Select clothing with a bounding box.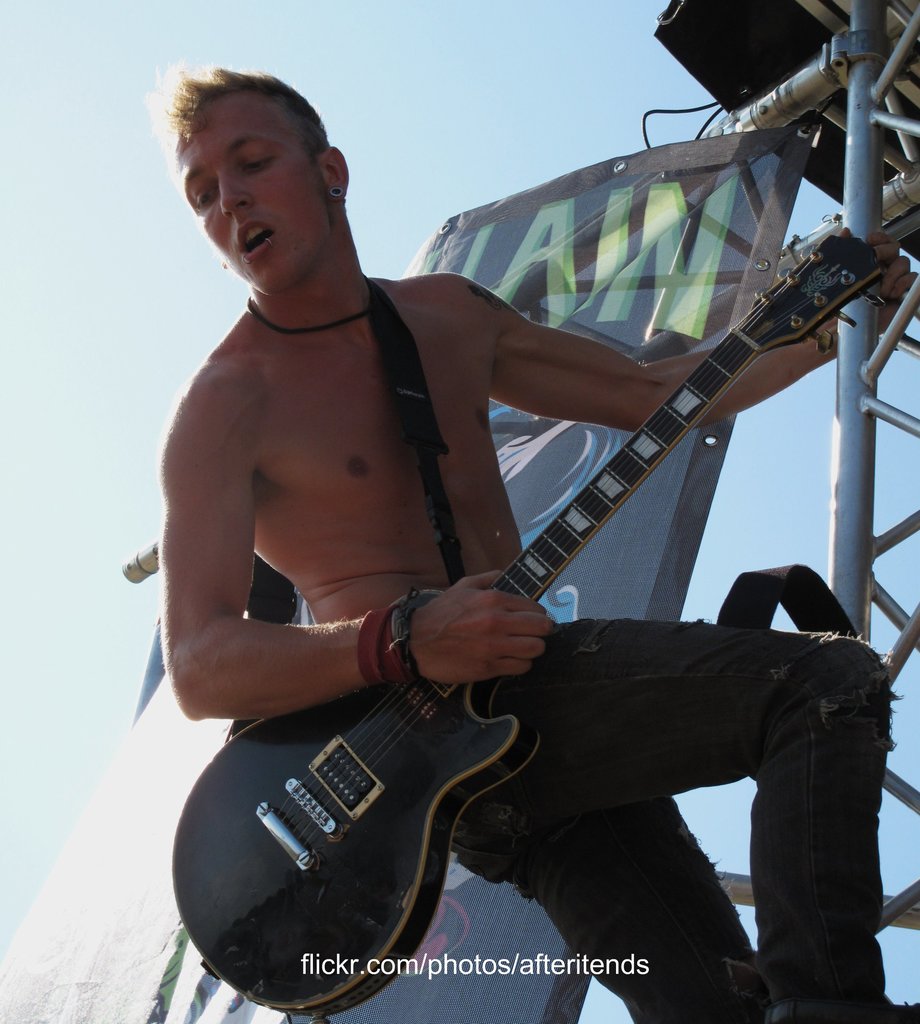
(366,164,850,884).
